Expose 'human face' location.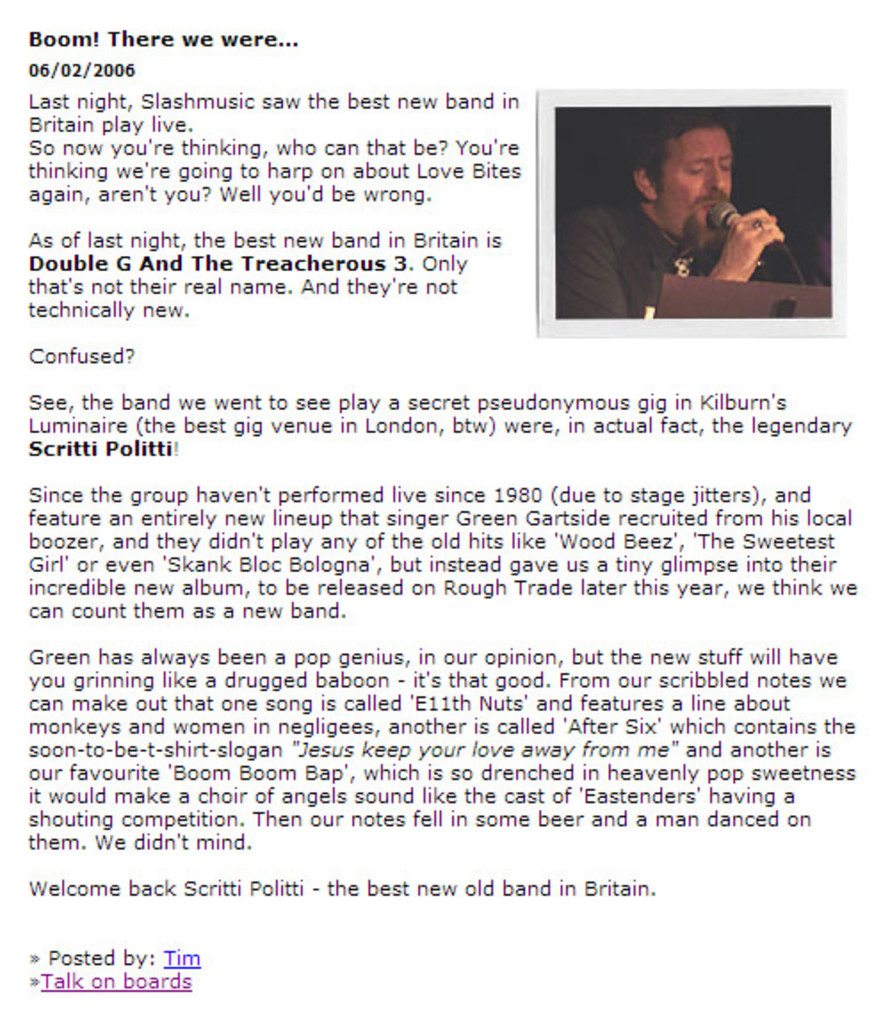
Exposed at <bbox>659, 126, 733, 239</bbox>.
